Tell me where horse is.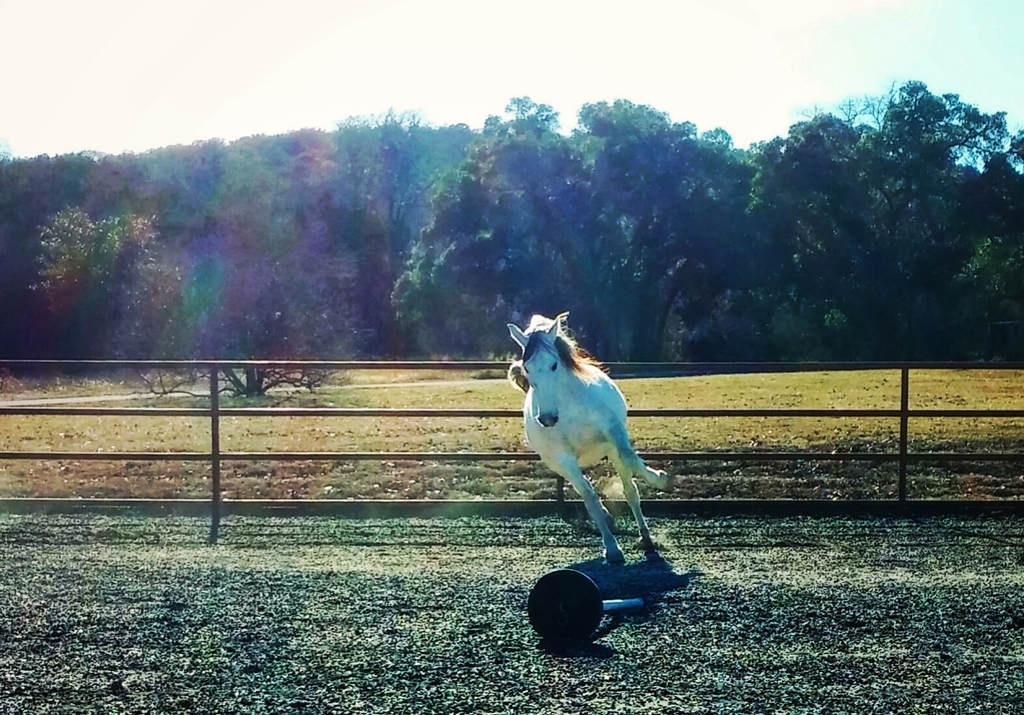
horse is at box=[505, 310, 670, 565].
